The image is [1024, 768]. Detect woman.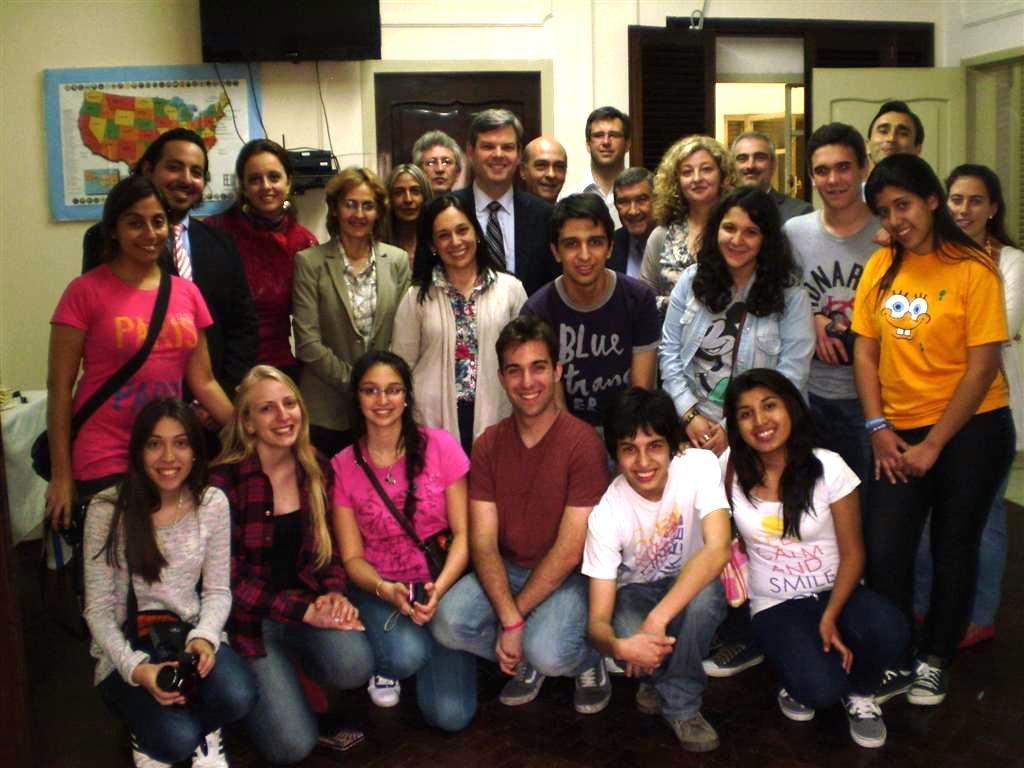
Detection: (left=205, top=362, right=370, bottom=767).
